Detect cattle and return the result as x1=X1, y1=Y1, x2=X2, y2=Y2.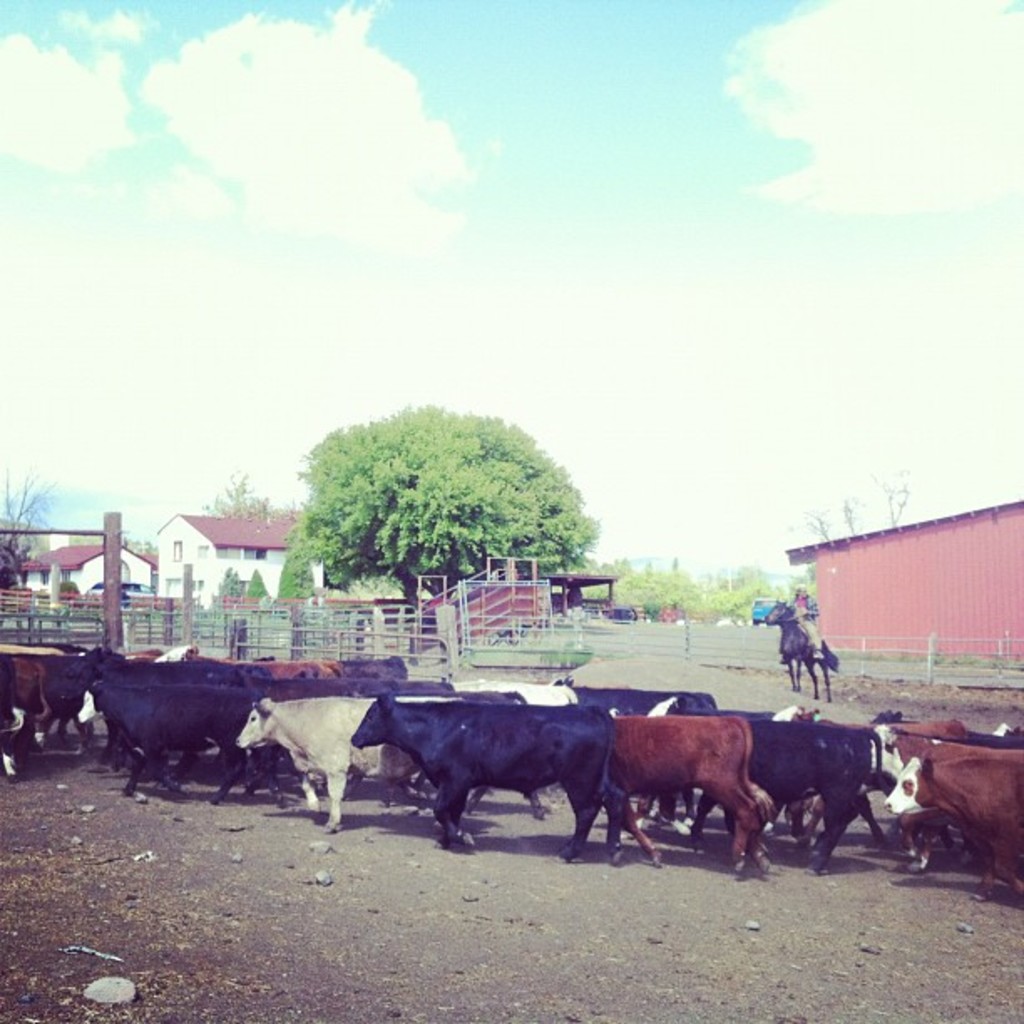
x1=586, y1=718, x2=790, y2=865.
